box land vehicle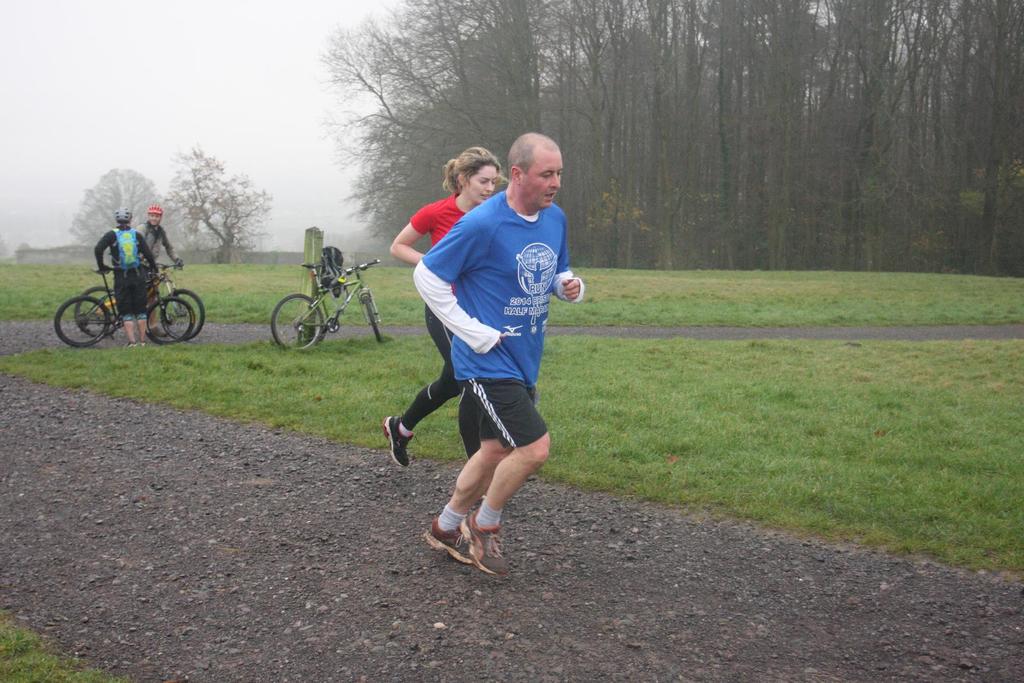
{"x1": 79, "y1": 264, "x2": 201, "y2": 341}
